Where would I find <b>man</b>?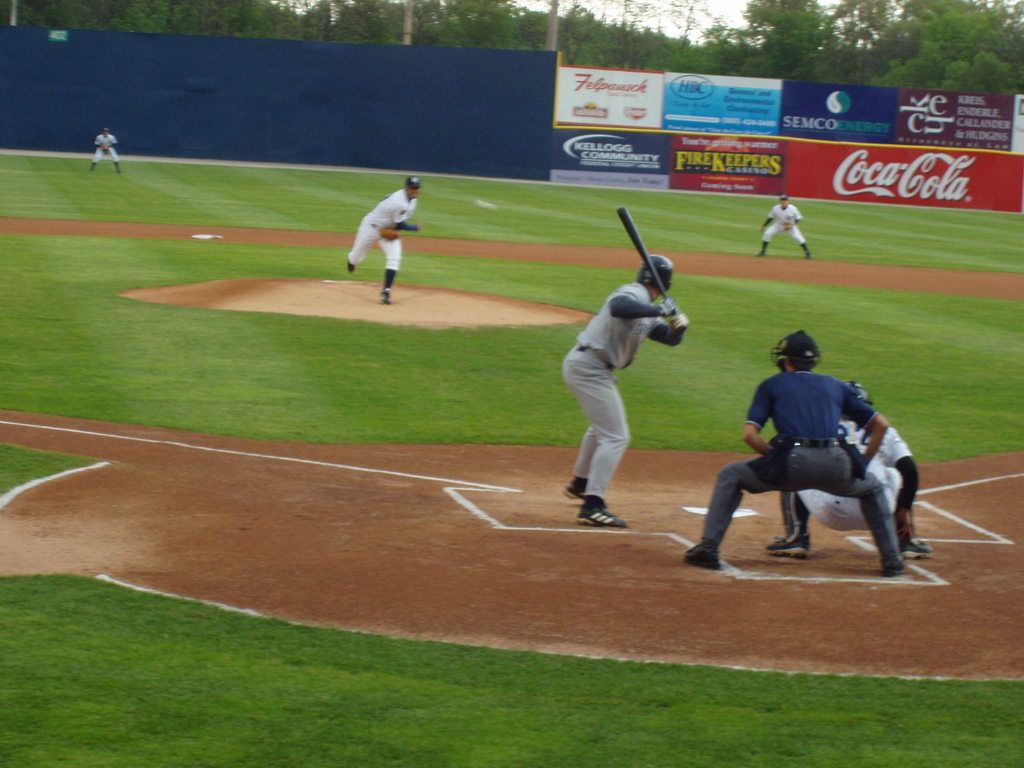
At (x1=560, y1=249, x2=698, y2=528).
